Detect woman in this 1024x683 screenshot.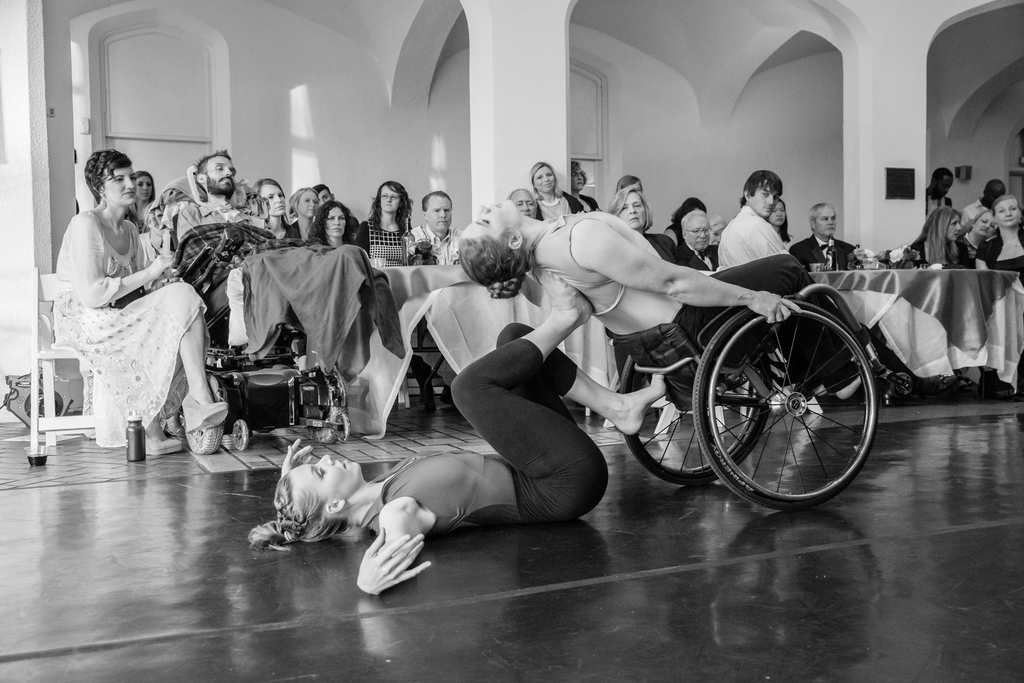
Detection: bbox=[289, 186, 323, 233].
